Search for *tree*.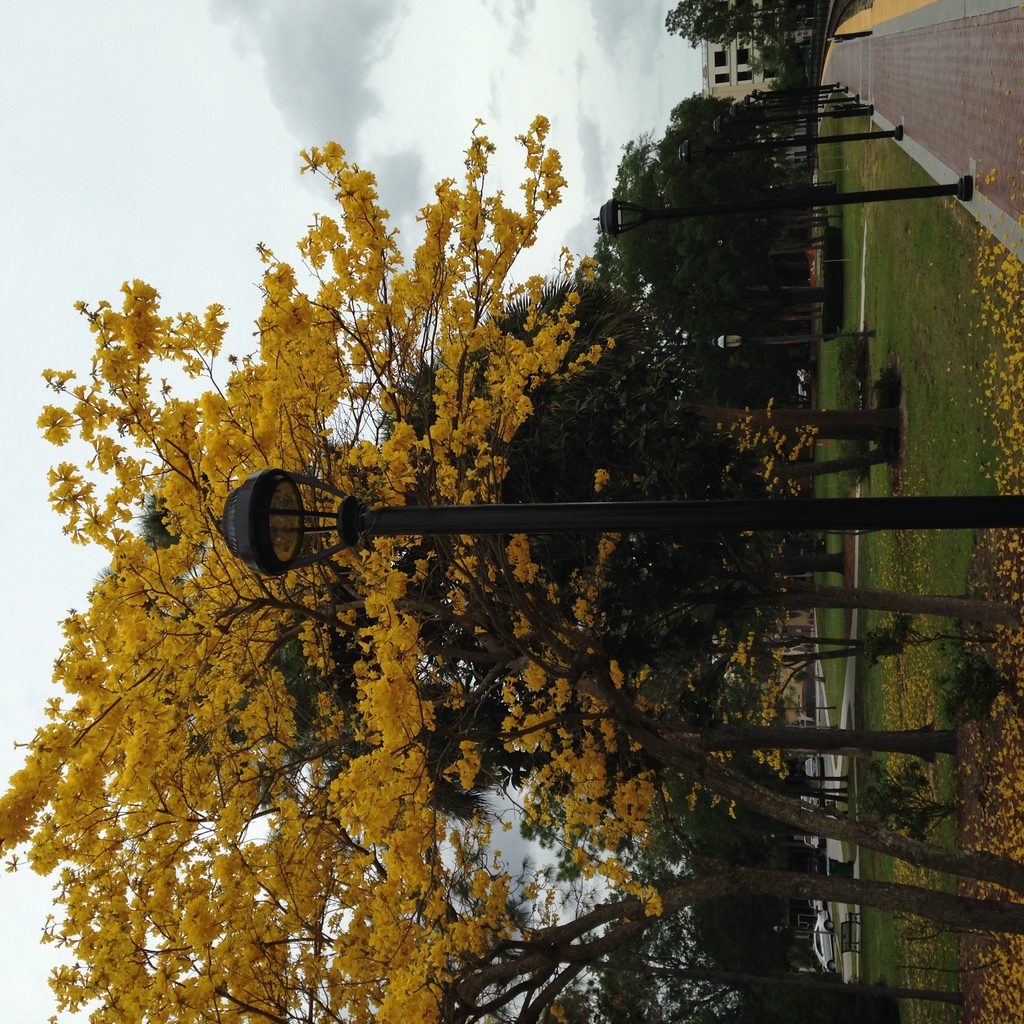
Found at 660, 0, 824, 73.
